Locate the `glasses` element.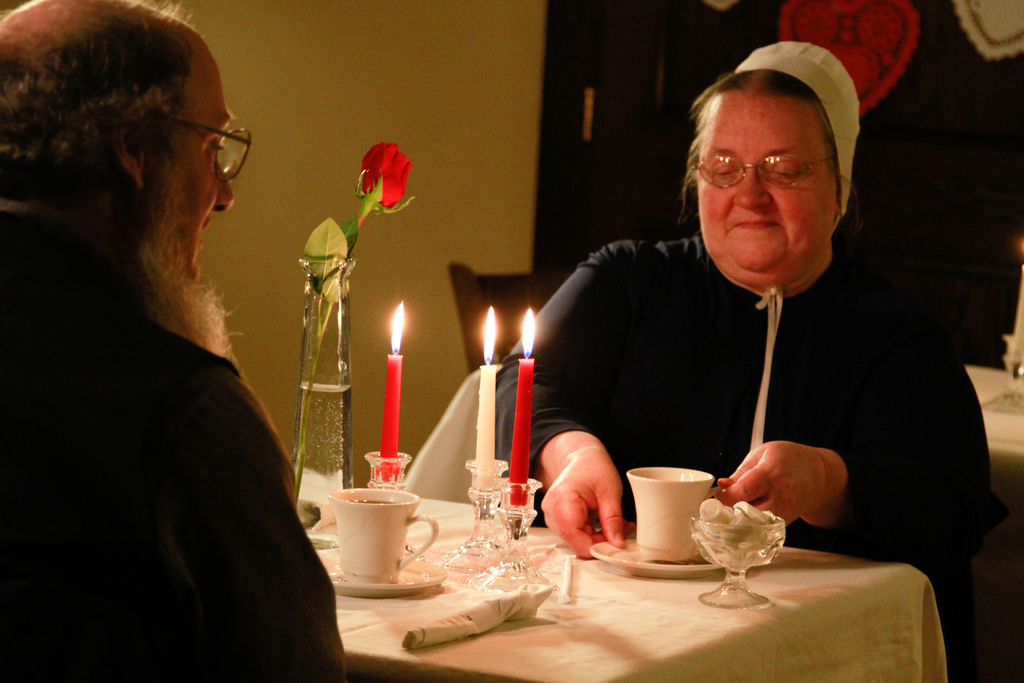
Element bbox: {"left": 161, "top": 117, "right": 253, "bottom": 185}.
